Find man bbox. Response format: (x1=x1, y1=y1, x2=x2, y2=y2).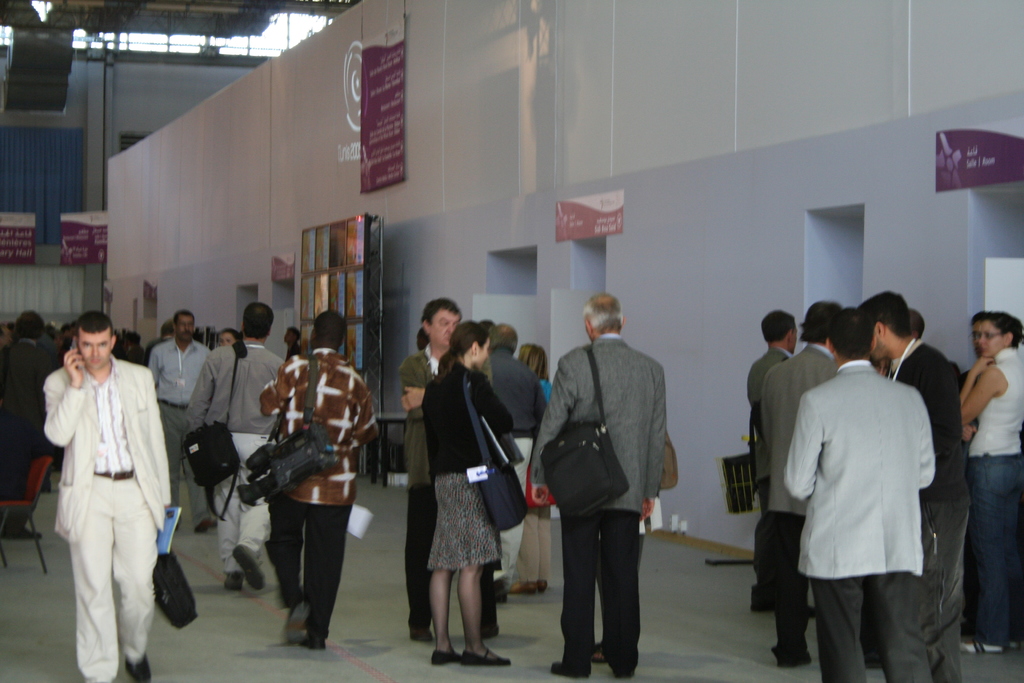
(x1=772, y1=302, x2=879, y2=670).
